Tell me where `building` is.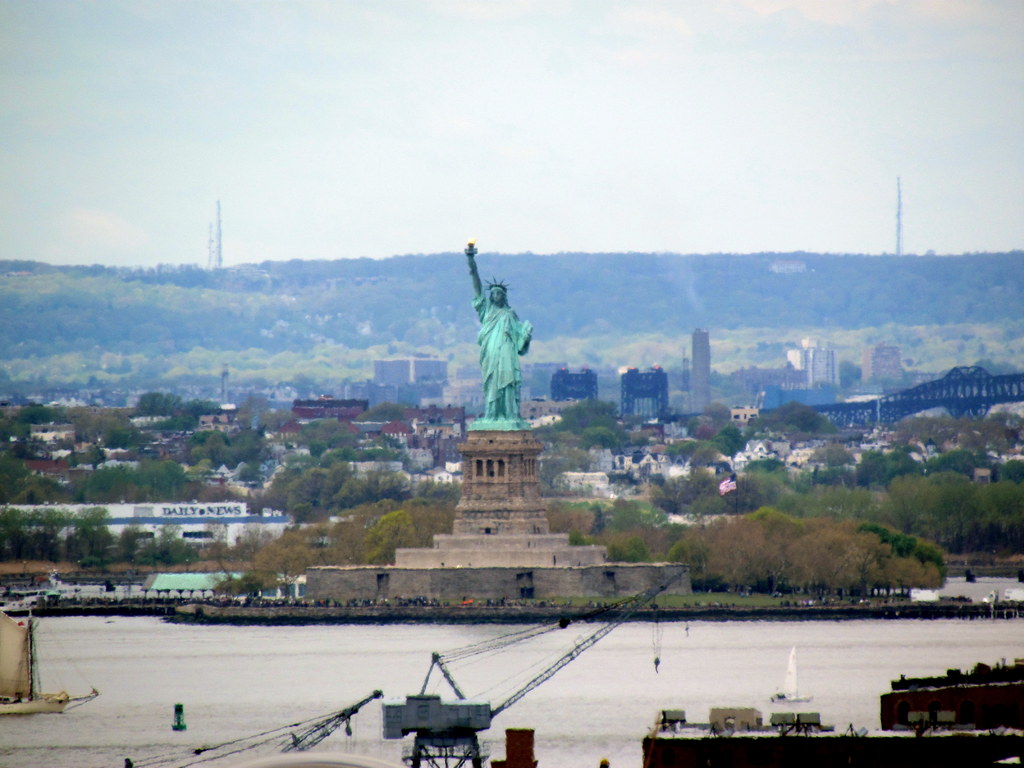
`building` is at l=340, t=358, r=452, b=412.
